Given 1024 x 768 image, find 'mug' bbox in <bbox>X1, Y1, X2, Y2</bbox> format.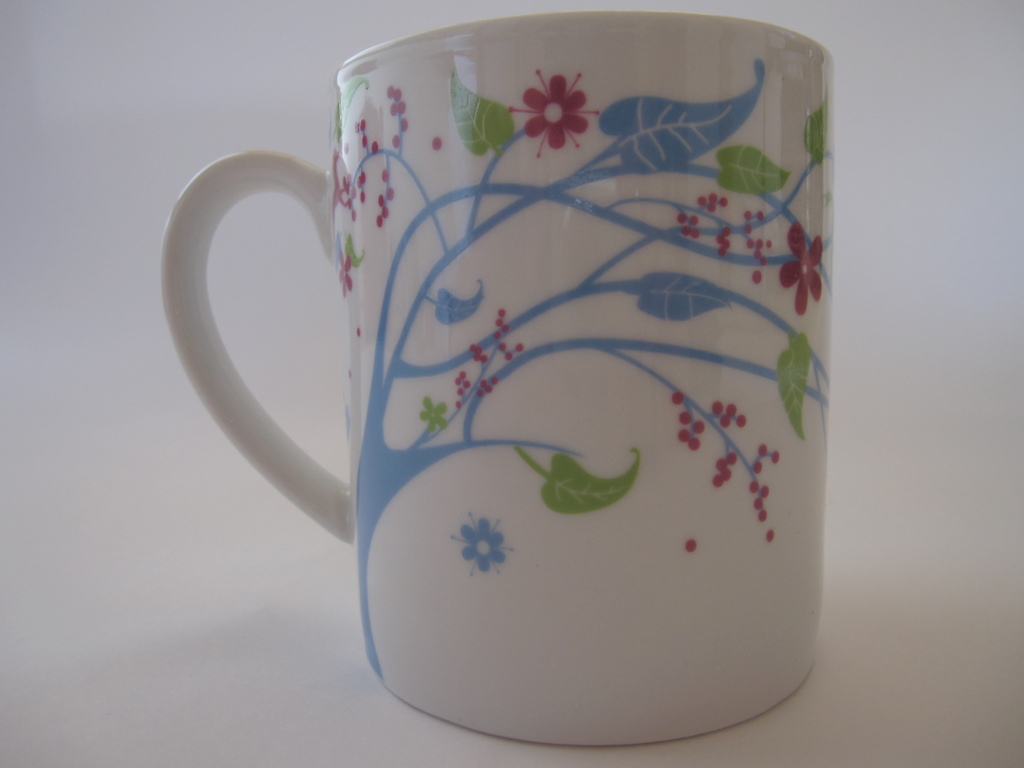
<bbox>163, 11, 838, 749</bbox>.
